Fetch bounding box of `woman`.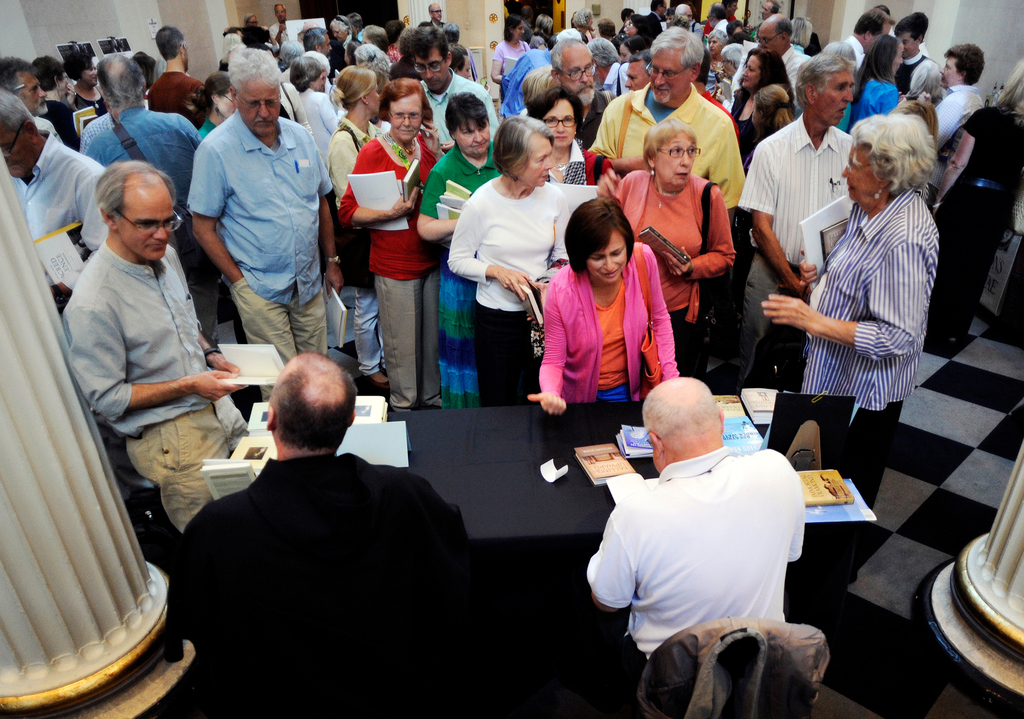
Bbox: select_region(447, 40, 471, 80).
